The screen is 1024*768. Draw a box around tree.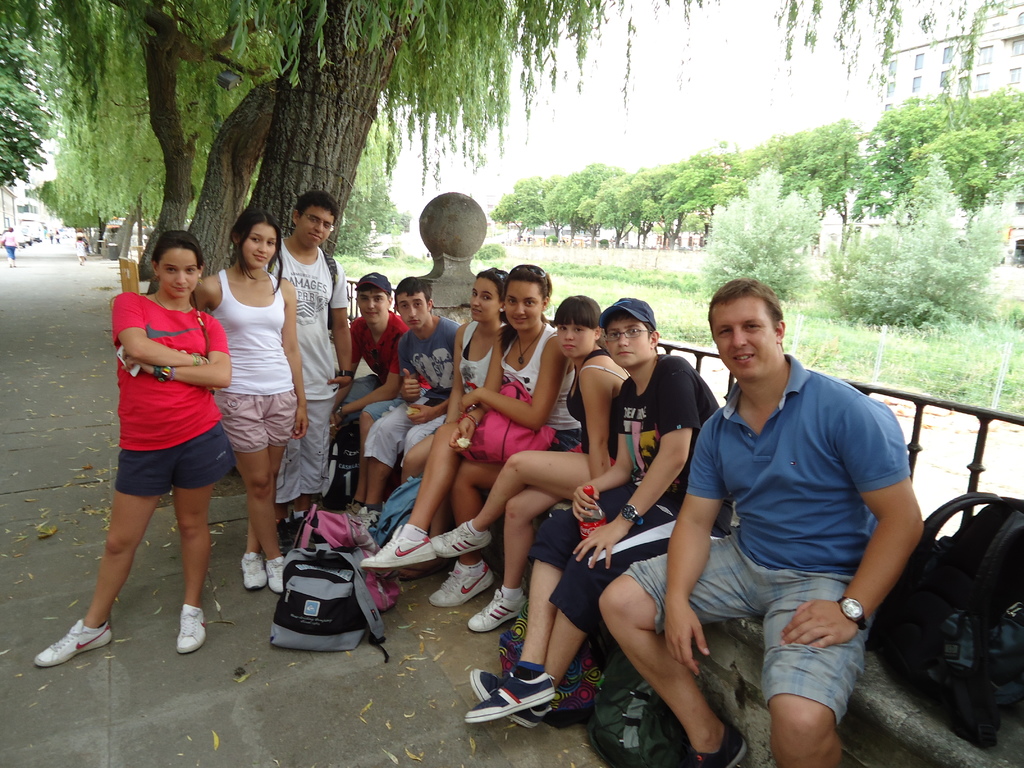
687/169/826/304.
